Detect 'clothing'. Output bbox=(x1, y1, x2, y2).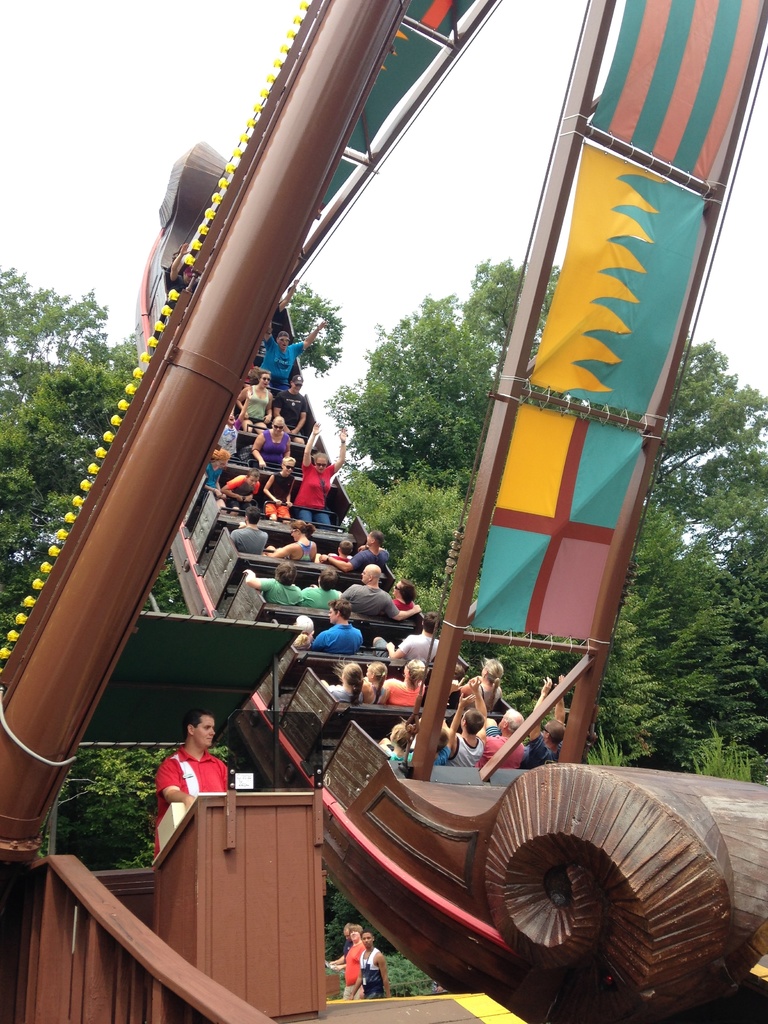
bbox=(361, 942, 384, 998).
